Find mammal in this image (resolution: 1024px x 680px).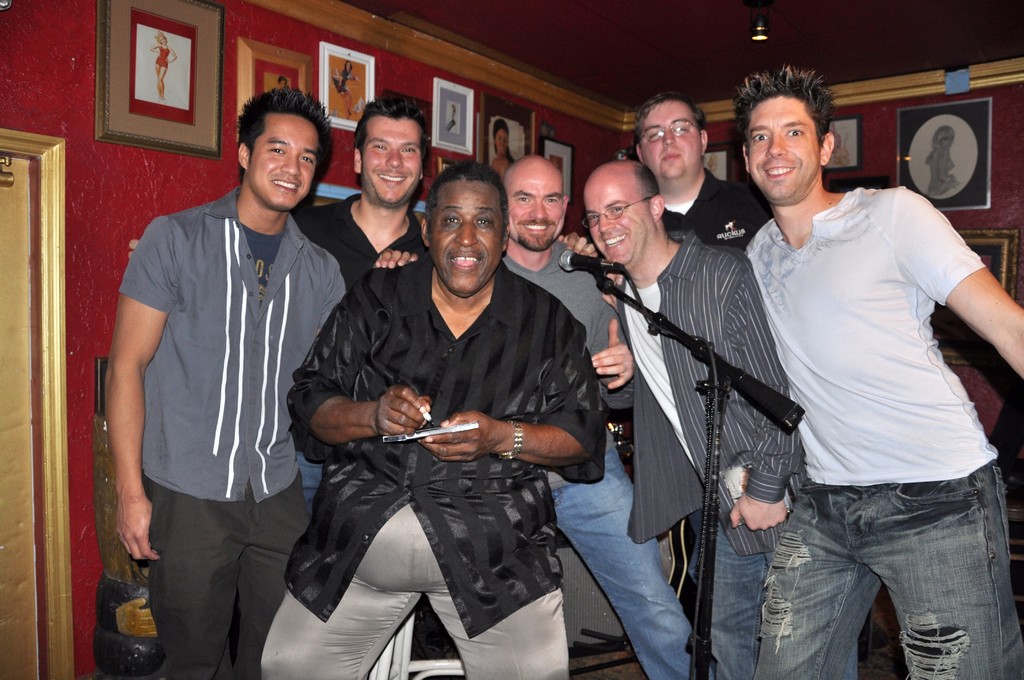
bbox(500, 155, 698, 679).
